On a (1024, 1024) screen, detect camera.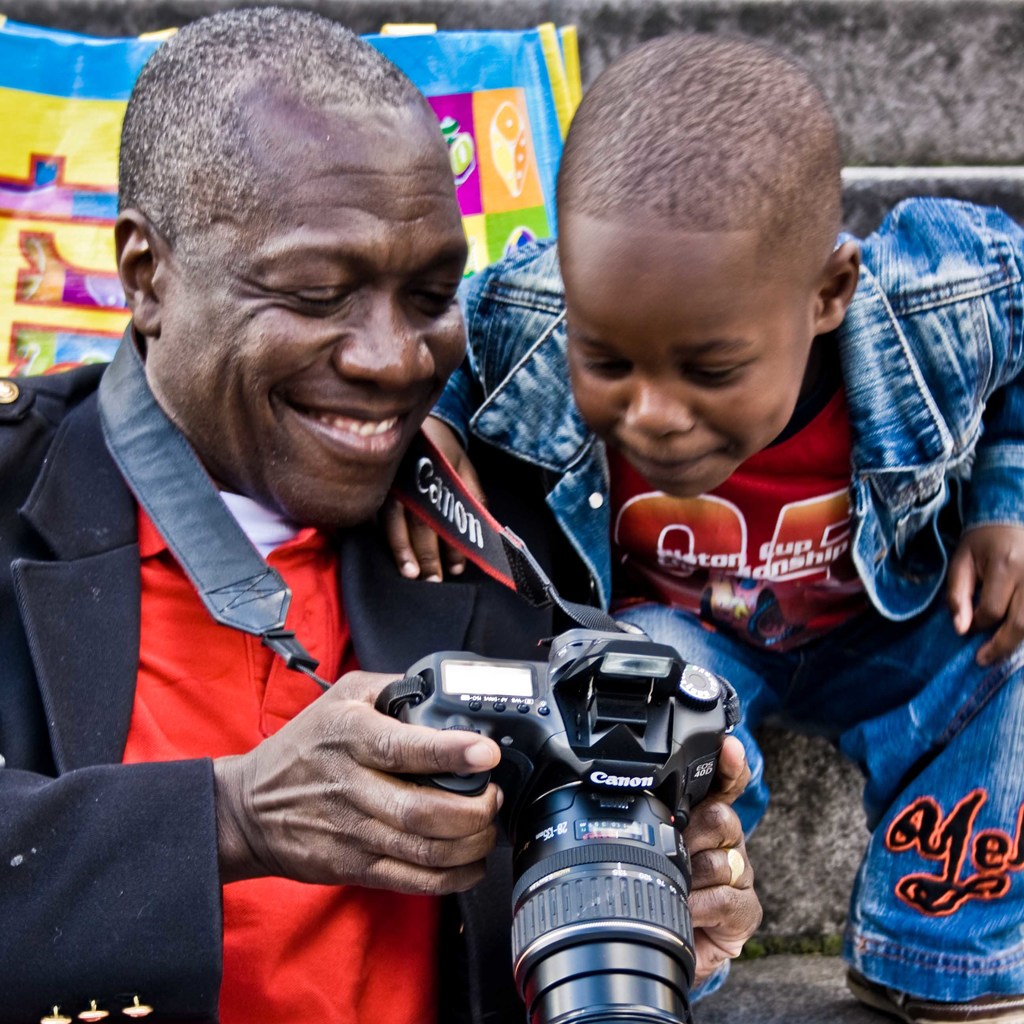
detection(394, 624, 733, 1023).
